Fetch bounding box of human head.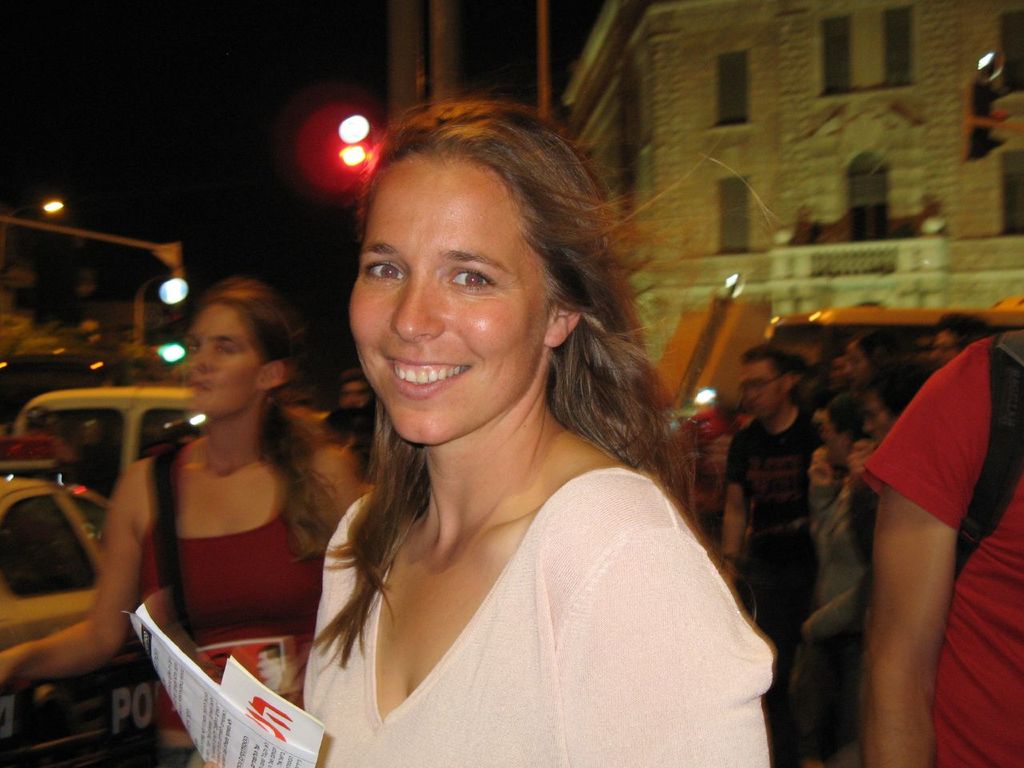
Bbox: {"left": 787, "top": 358, "right": 813, "bottom": 378}.
